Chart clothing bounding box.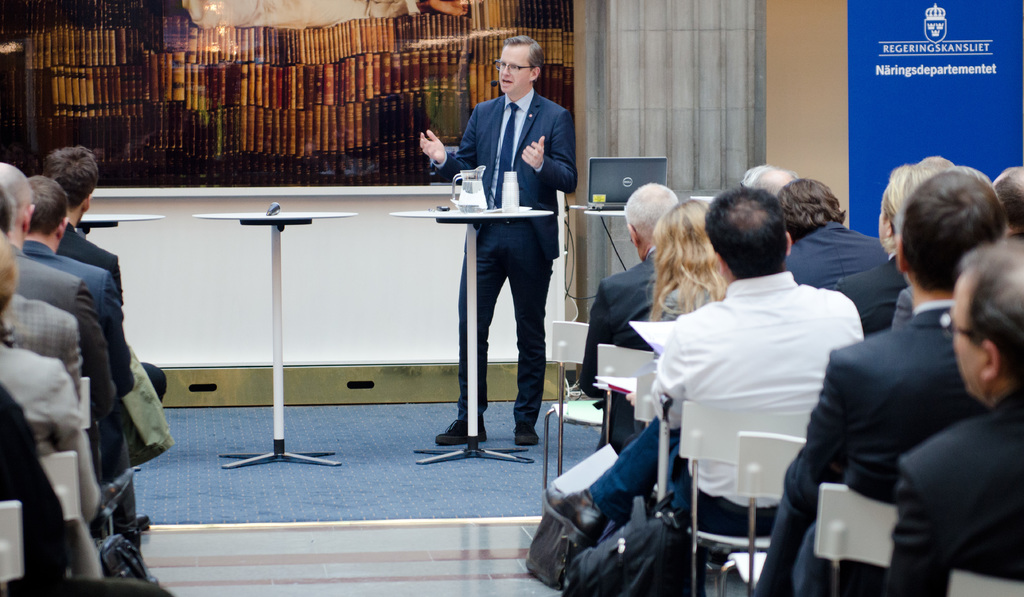
Charted: bbox=[586, 271, 707, 448].
